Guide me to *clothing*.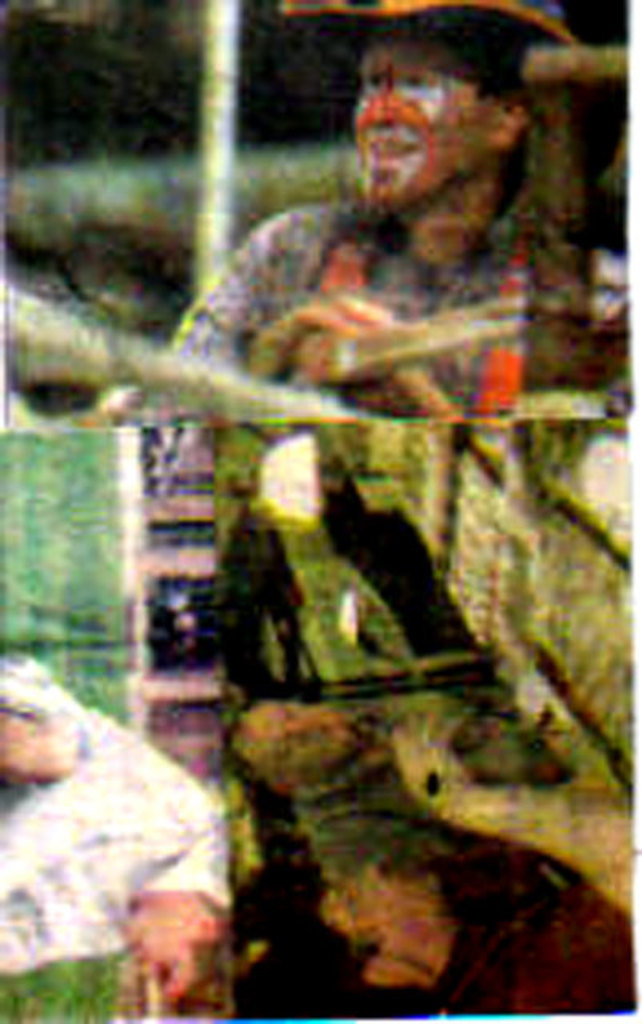
Guidance: left=0, top=656, right=235, bottom=982.
